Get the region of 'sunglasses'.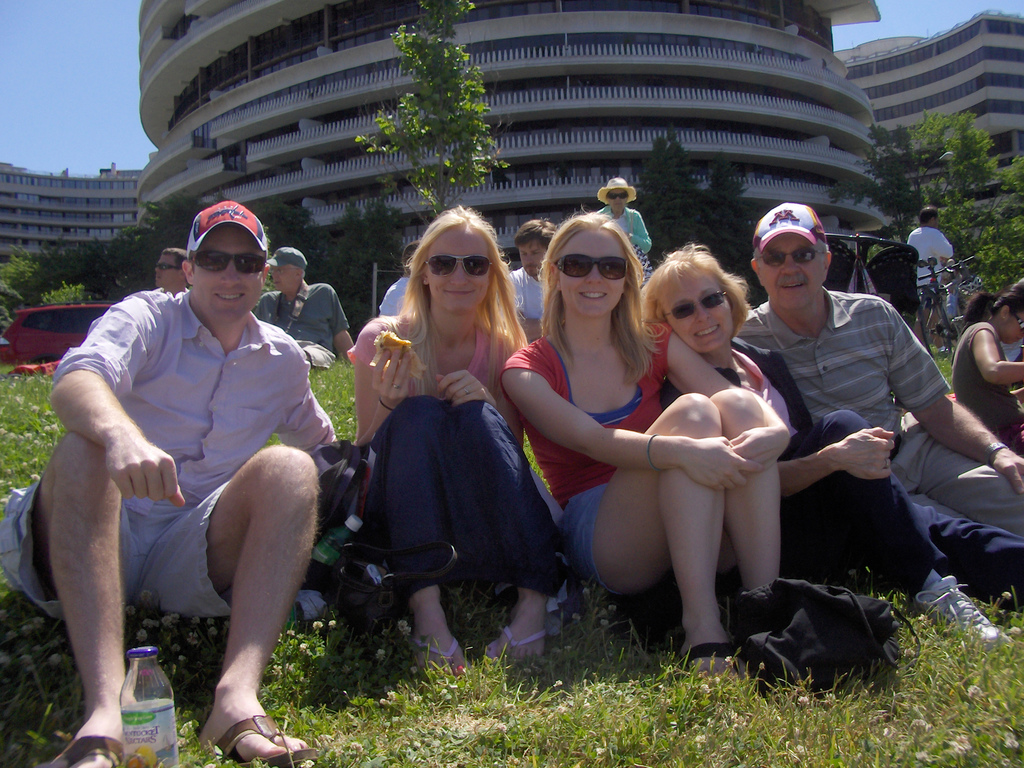
crop(156, 263, 181, 271).
